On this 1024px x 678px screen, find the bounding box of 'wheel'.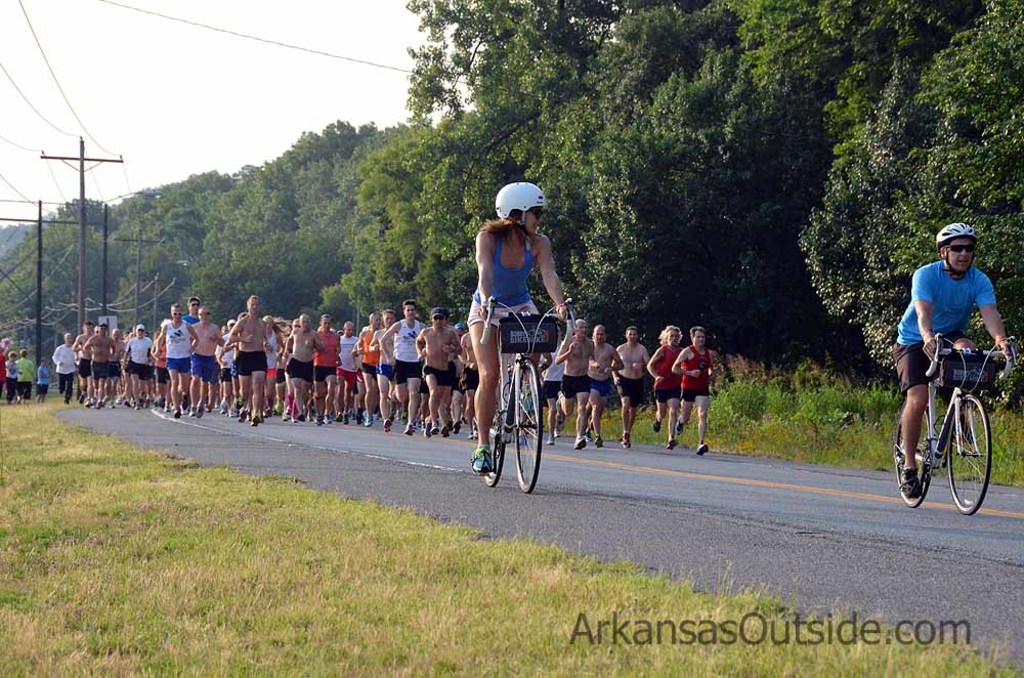
Bounding box: BBox(482, 399, 508, 486).
